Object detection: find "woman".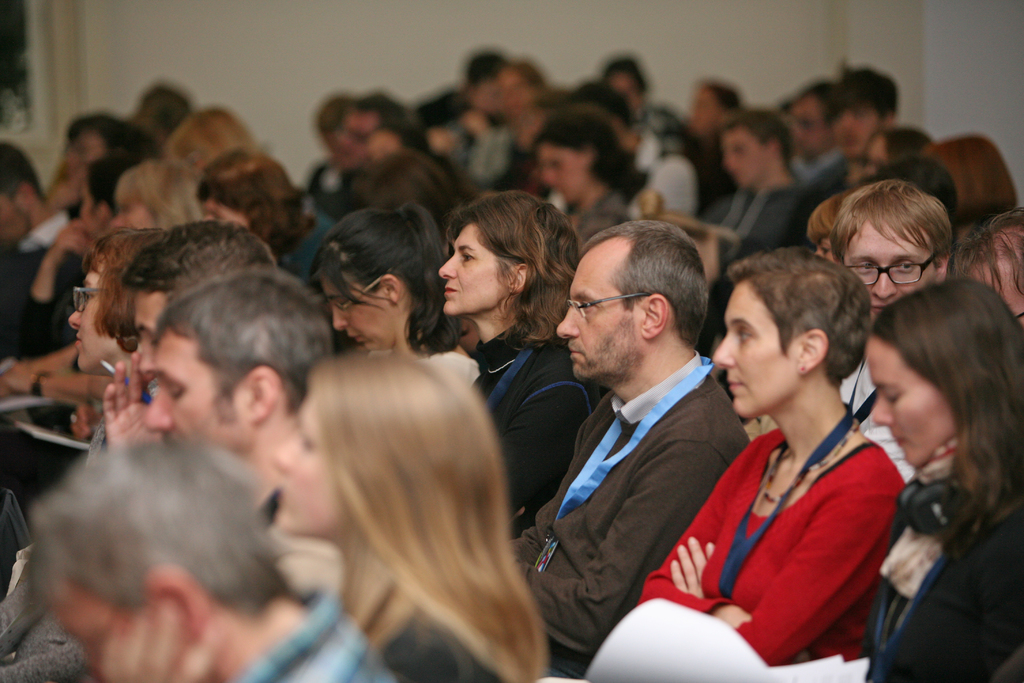
region(163, 106, 259, 195).
